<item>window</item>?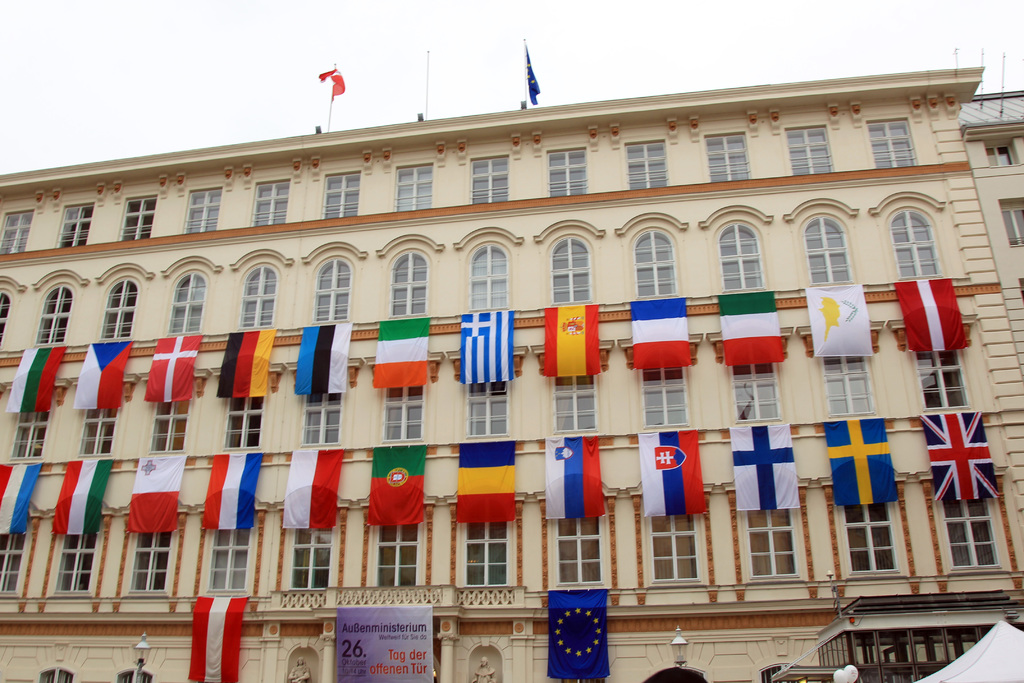
crop(0, 289, 6, 342)
